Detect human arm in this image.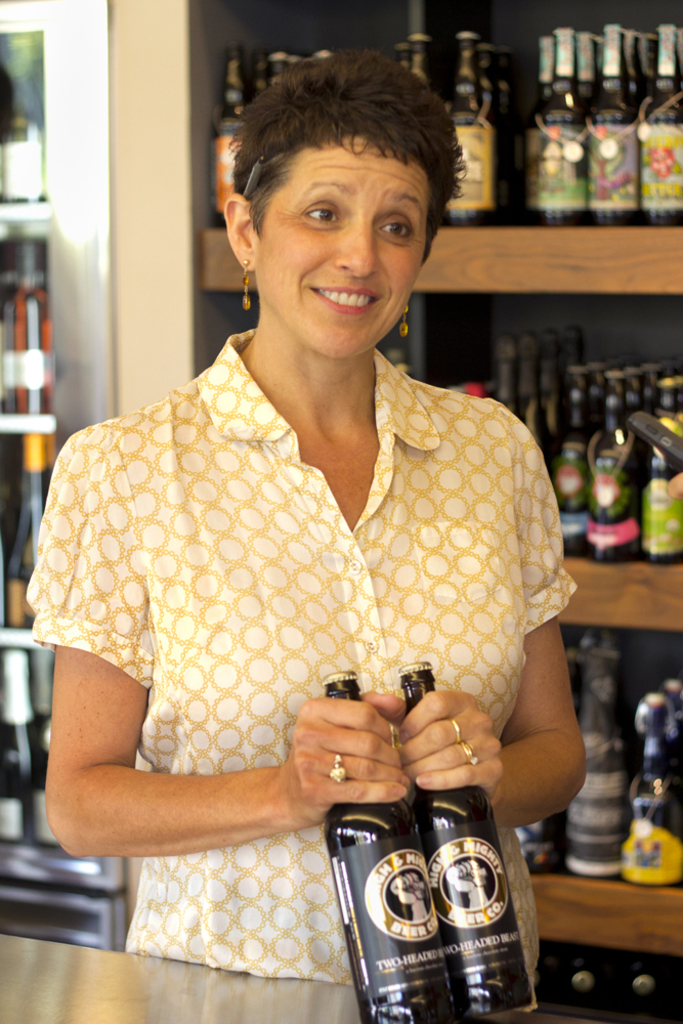
Detection: <region>51, 430, 404, 857</region>.
